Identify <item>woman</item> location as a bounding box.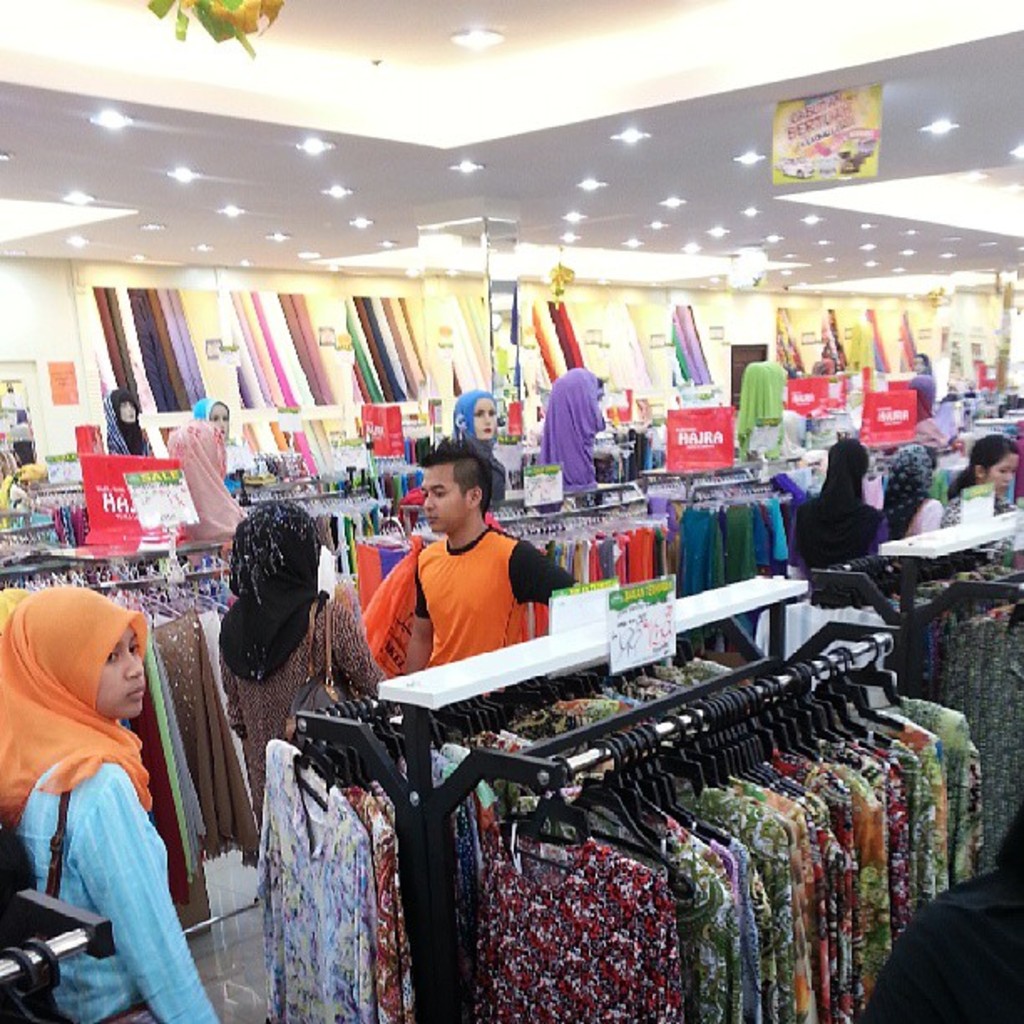
[457, 383, 497, 467].
